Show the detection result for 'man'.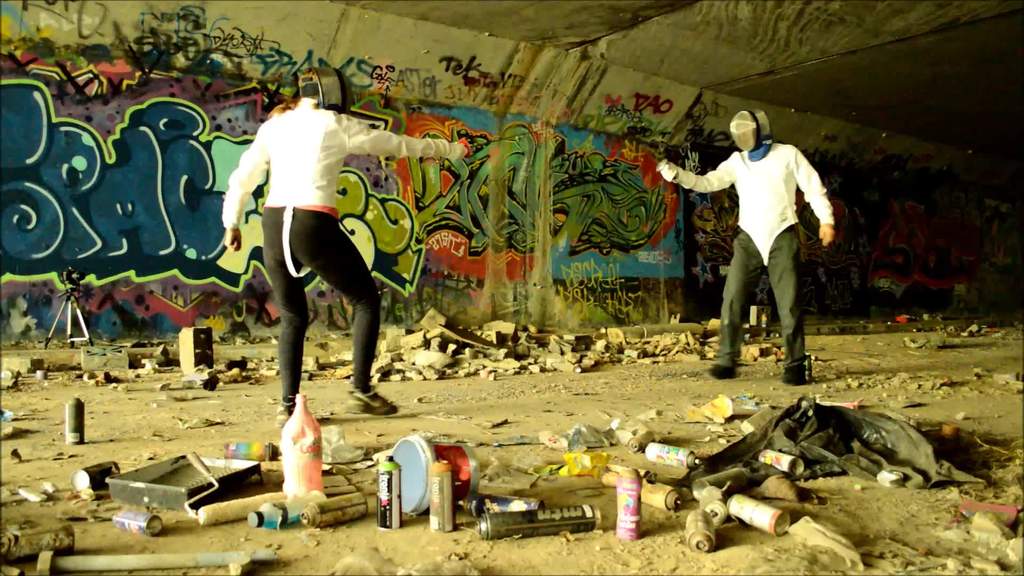
<bbox>662, 103, 850, 390</bbox>.
